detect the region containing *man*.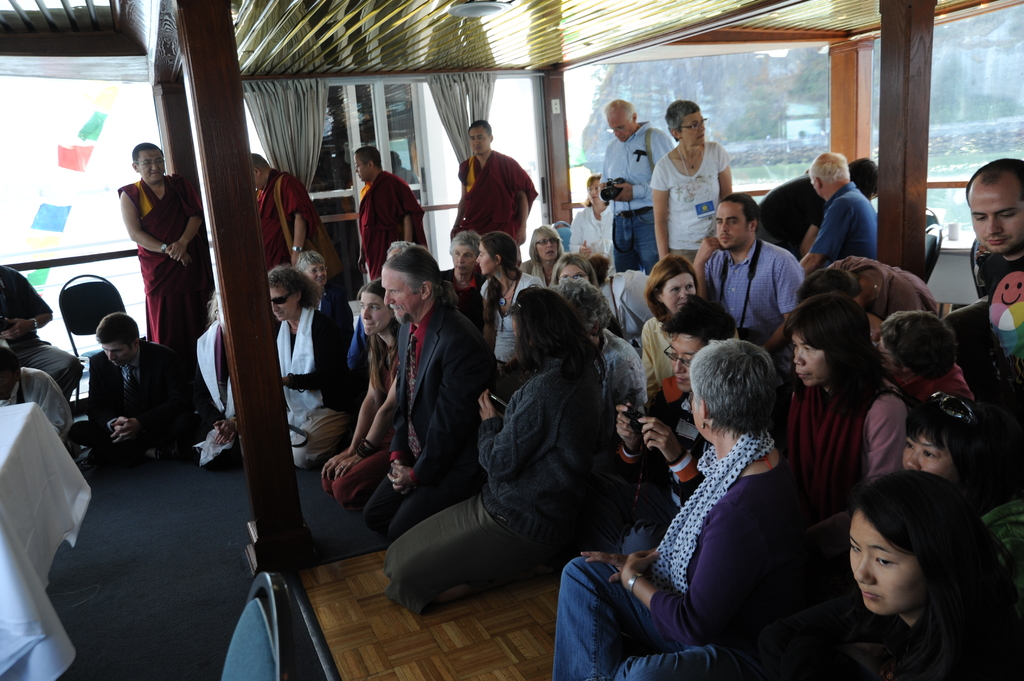
76,316,188,469.
